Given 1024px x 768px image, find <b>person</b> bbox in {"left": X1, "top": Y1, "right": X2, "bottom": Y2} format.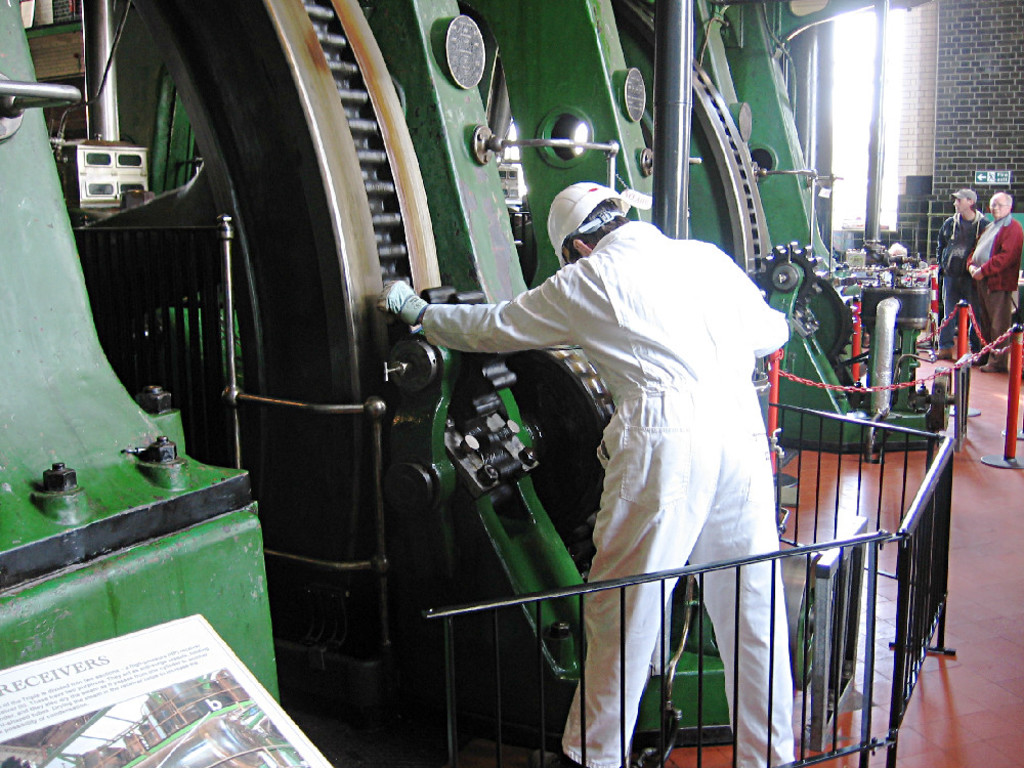
{"left": 375, "top": 178, "right": 813, "bottom": 767}.
